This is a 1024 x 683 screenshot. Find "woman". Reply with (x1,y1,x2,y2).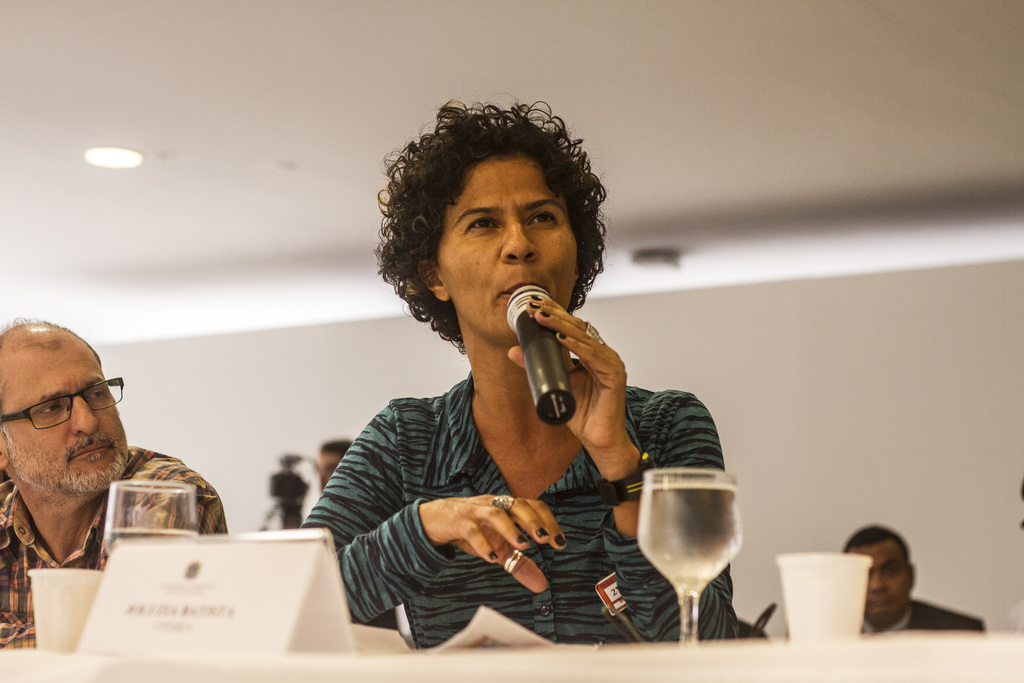
(308,111,722,664).
